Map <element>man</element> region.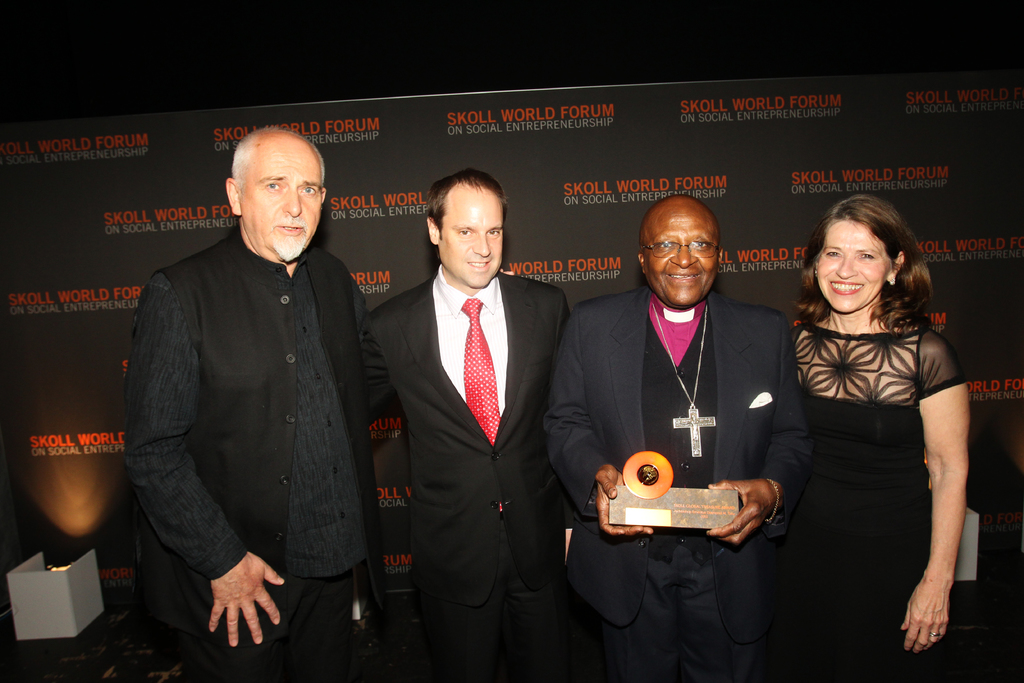
Mapped to box(126, 124, 401, 682).
